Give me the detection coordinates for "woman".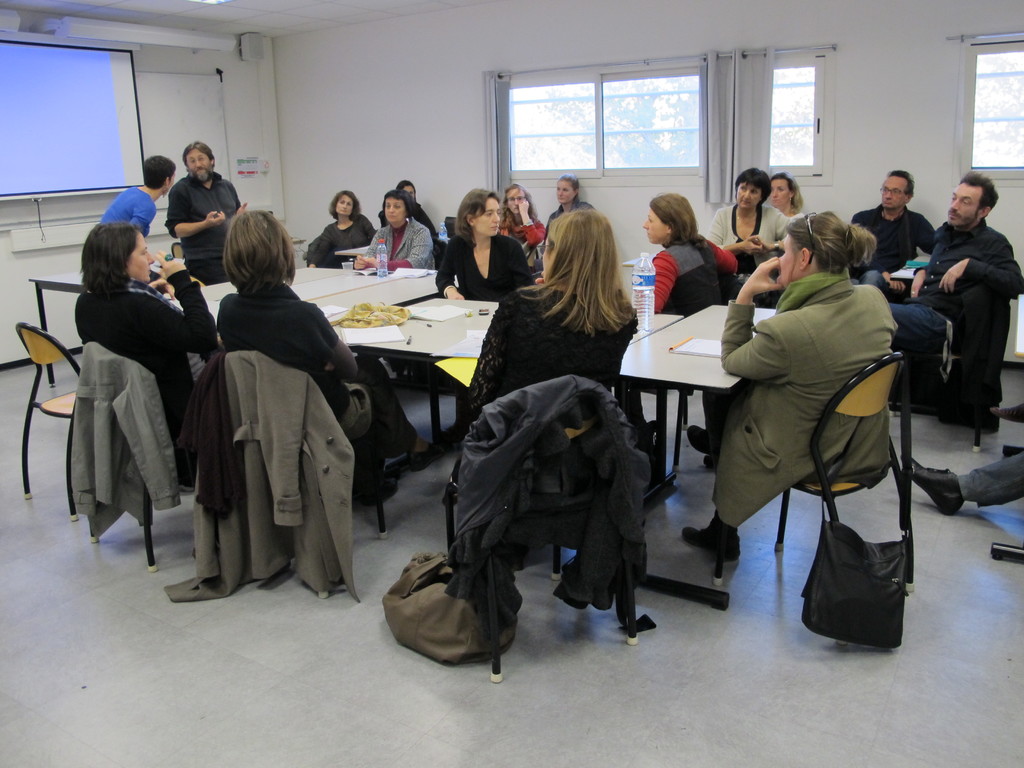
Rect(307, 191, 376, 266).
